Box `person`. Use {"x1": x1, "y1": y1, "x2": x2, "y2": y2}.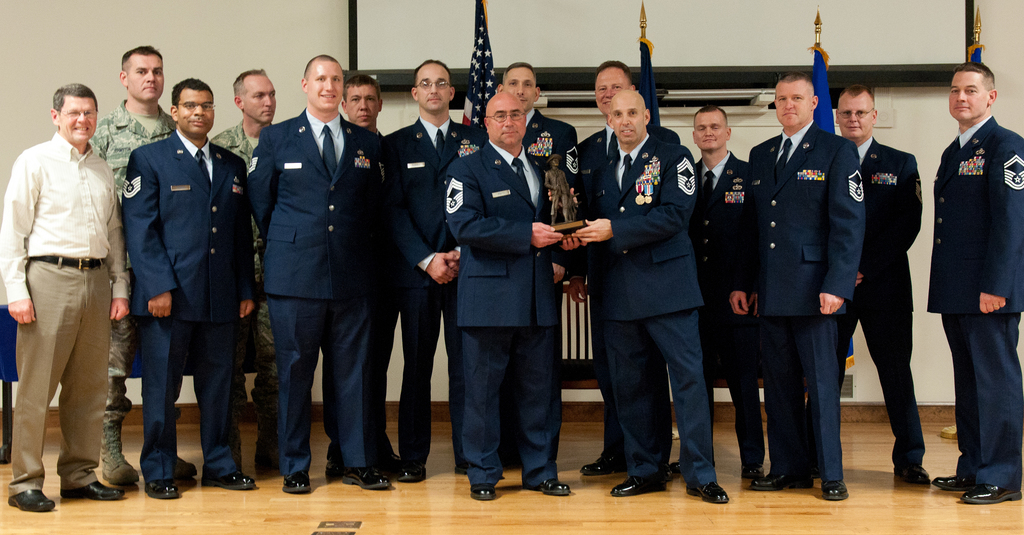
{"x1": 813, "y1": 82, "x2": 932, "y2": 484}.
